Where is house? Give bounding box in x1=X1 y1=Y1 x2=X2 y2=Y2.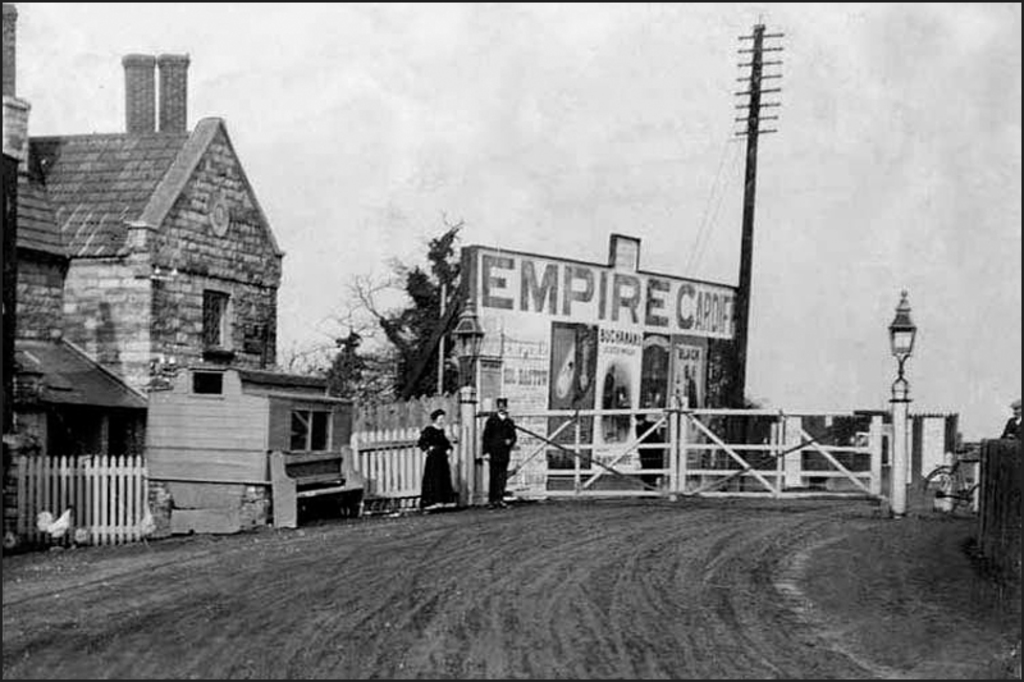
x1=35 y1=63 x2=308 y2=452.
